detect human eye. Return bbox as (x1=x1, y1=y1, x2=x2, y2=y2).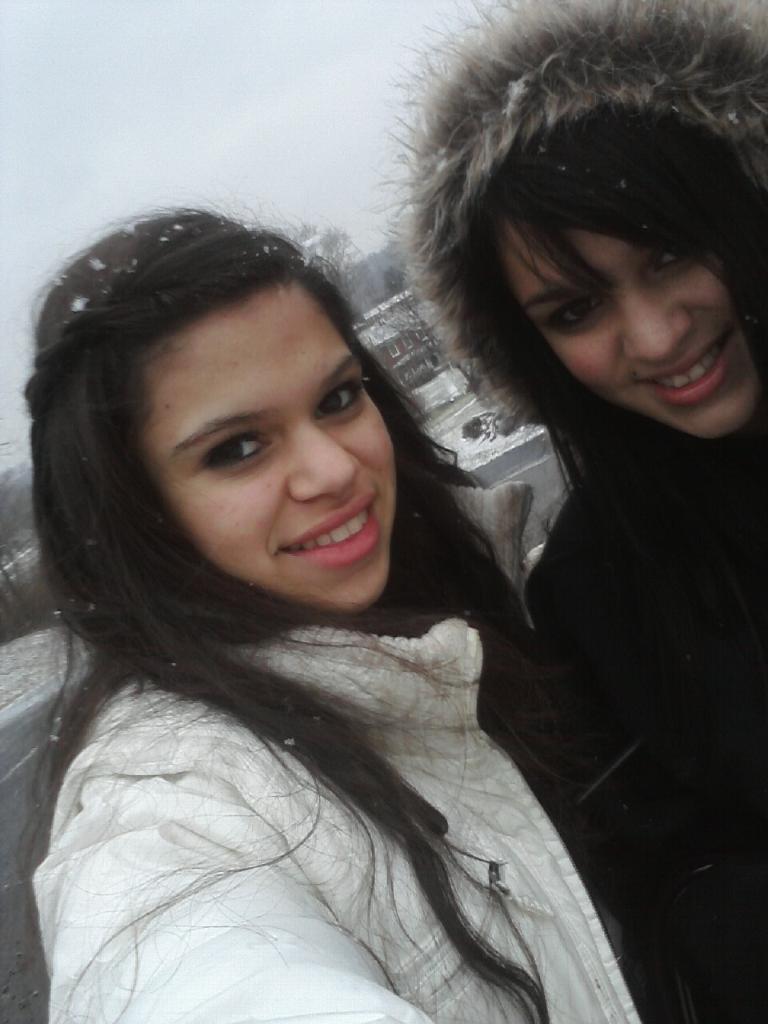
(x1=171, y1=410, x2=274, y2=485).
